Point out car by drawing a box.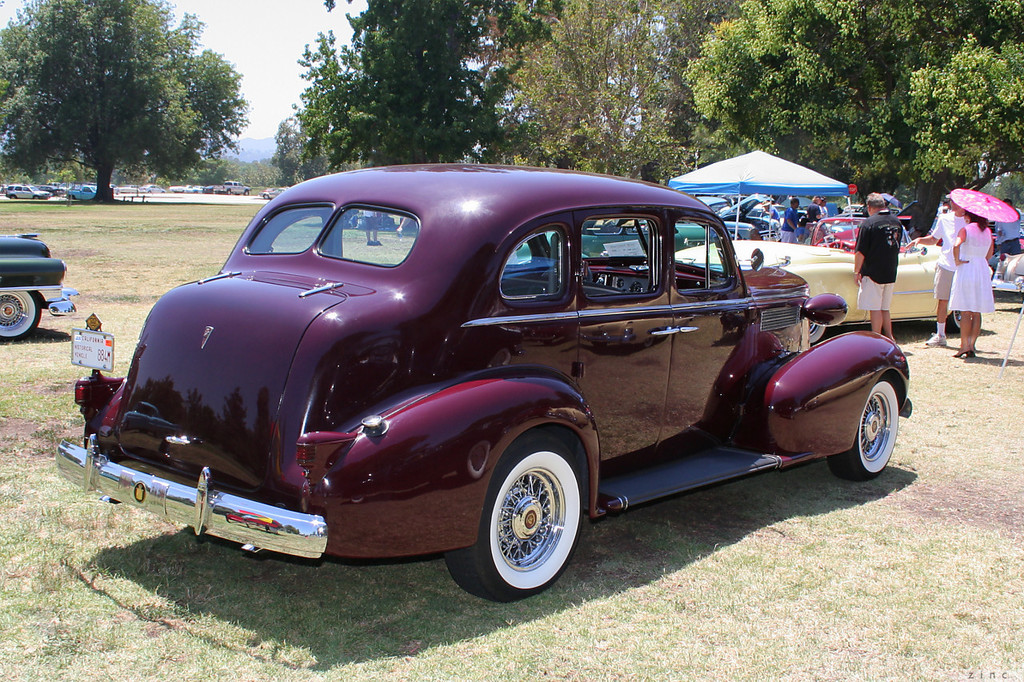
pyautogui.locateOnScreen(670, 221, 964, 326).
